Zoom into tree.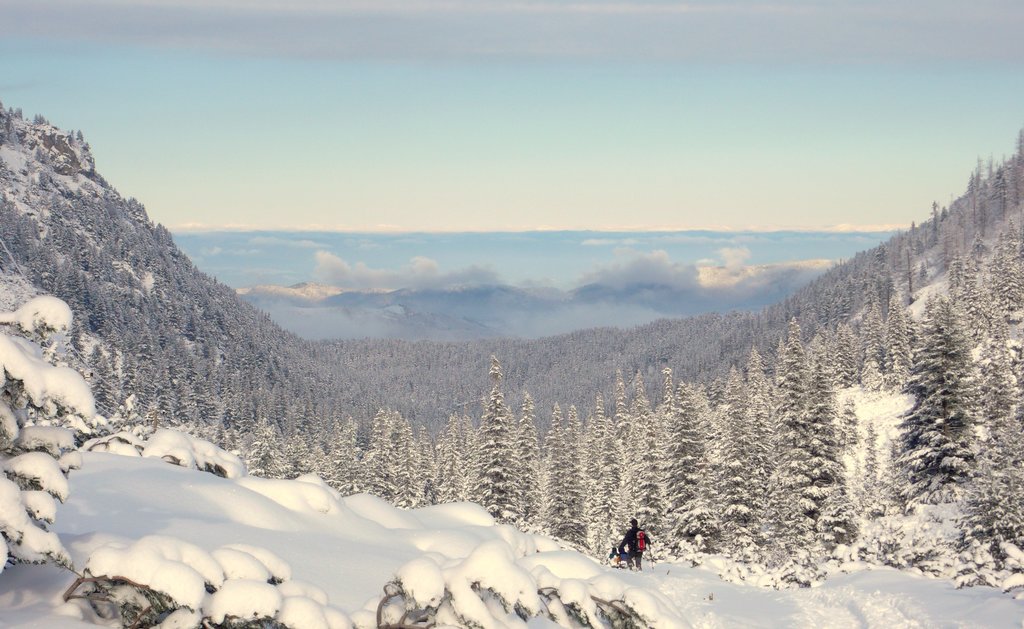
Zoom target: bbox=(895, 234, 1002, 551).
